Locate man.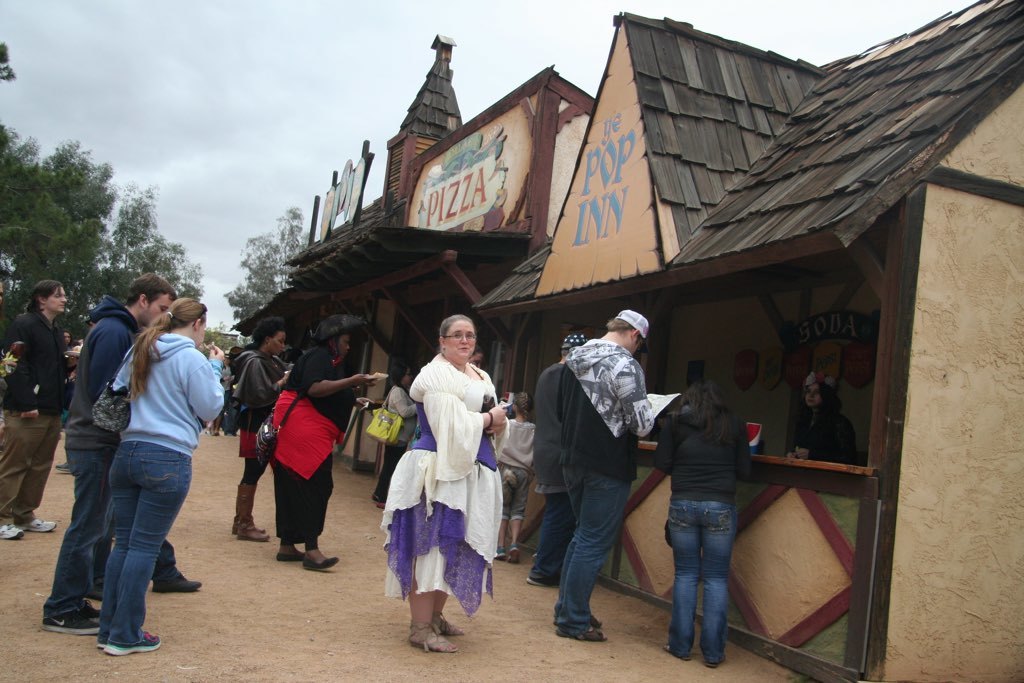
Bounding box: l=555, t=302, r=658, b=647.
